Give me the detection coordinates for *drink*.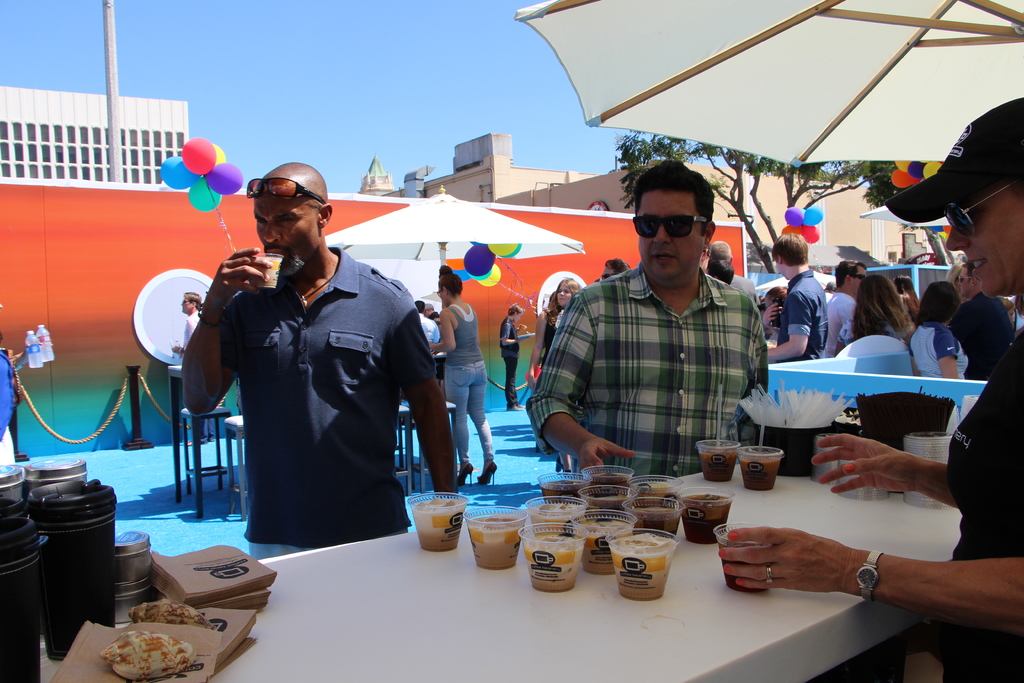
bbox(519, 536, 584, 595).
